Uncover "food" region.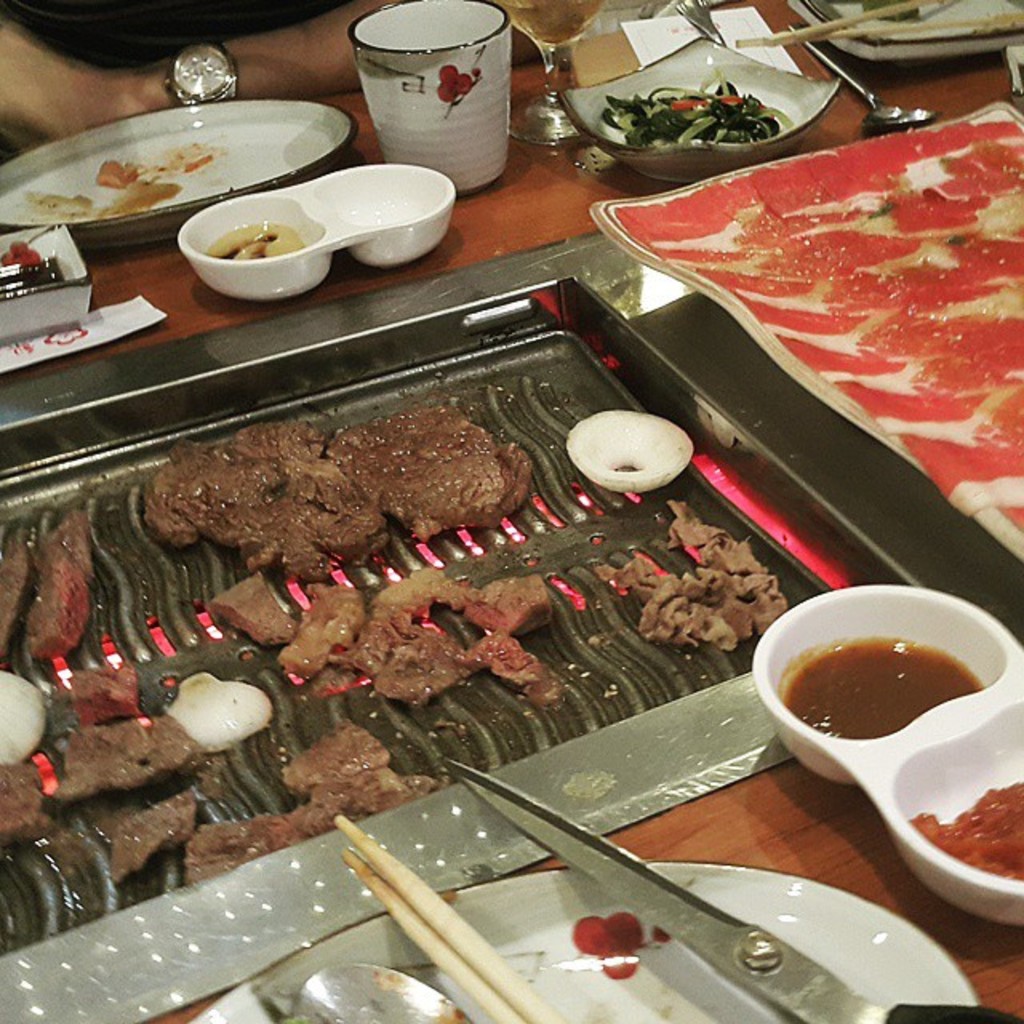
Uncovered: 589 394 710 494.
